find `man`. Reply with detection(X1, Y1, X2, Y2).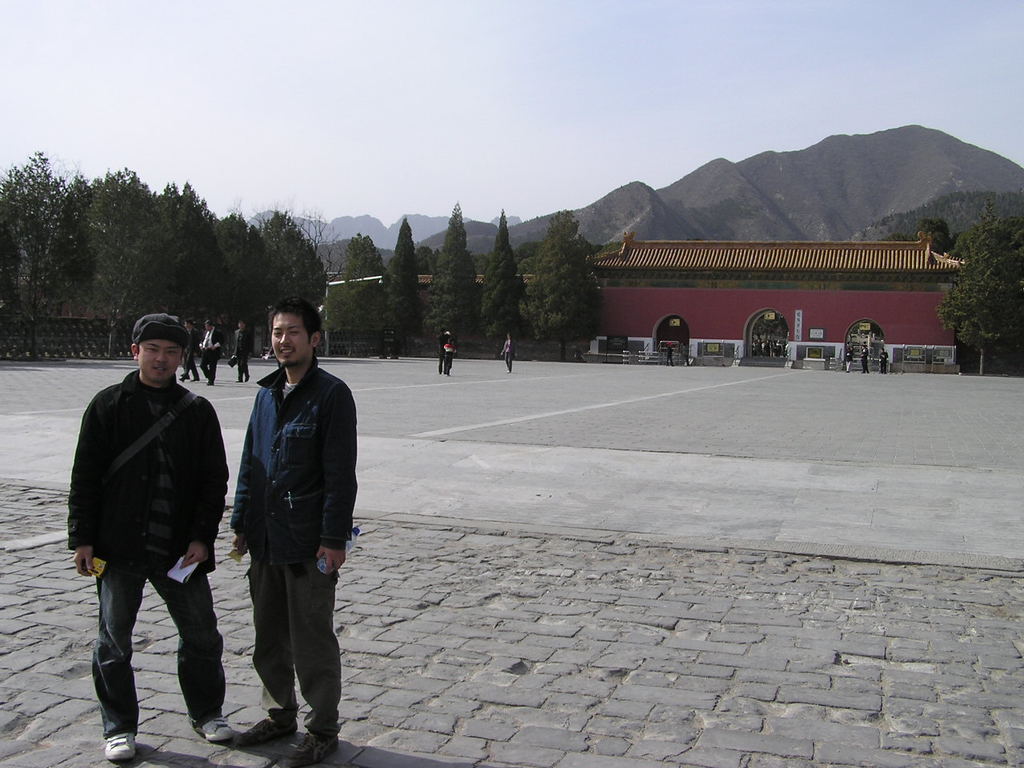
detection(198, 320, 229, 386).
